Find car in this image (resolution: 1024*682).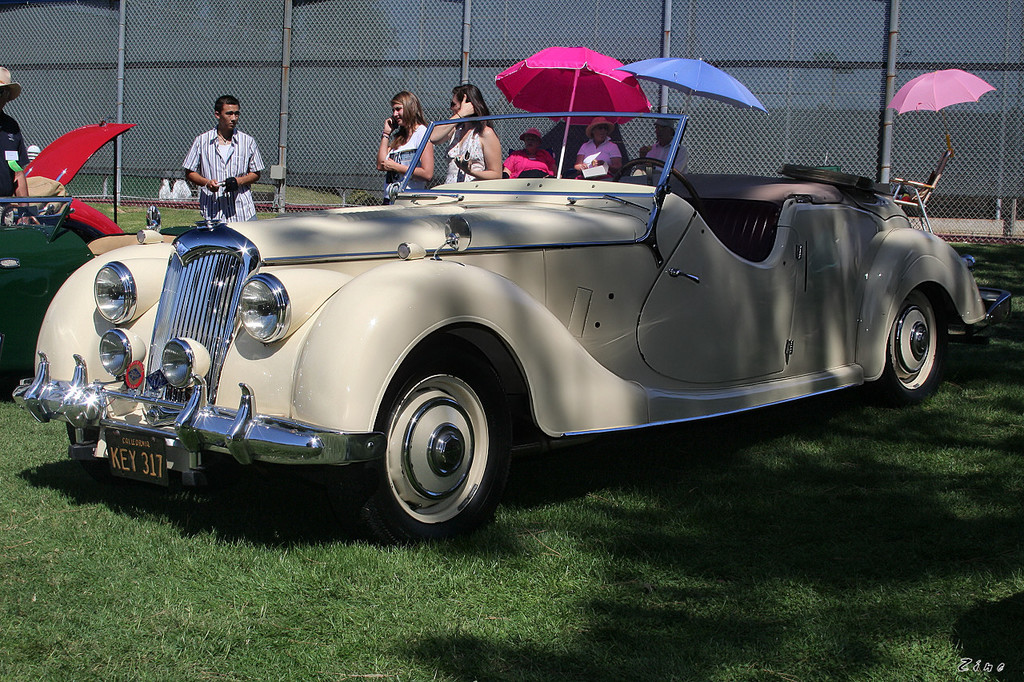
Rect(58, 103, 978, 529).
